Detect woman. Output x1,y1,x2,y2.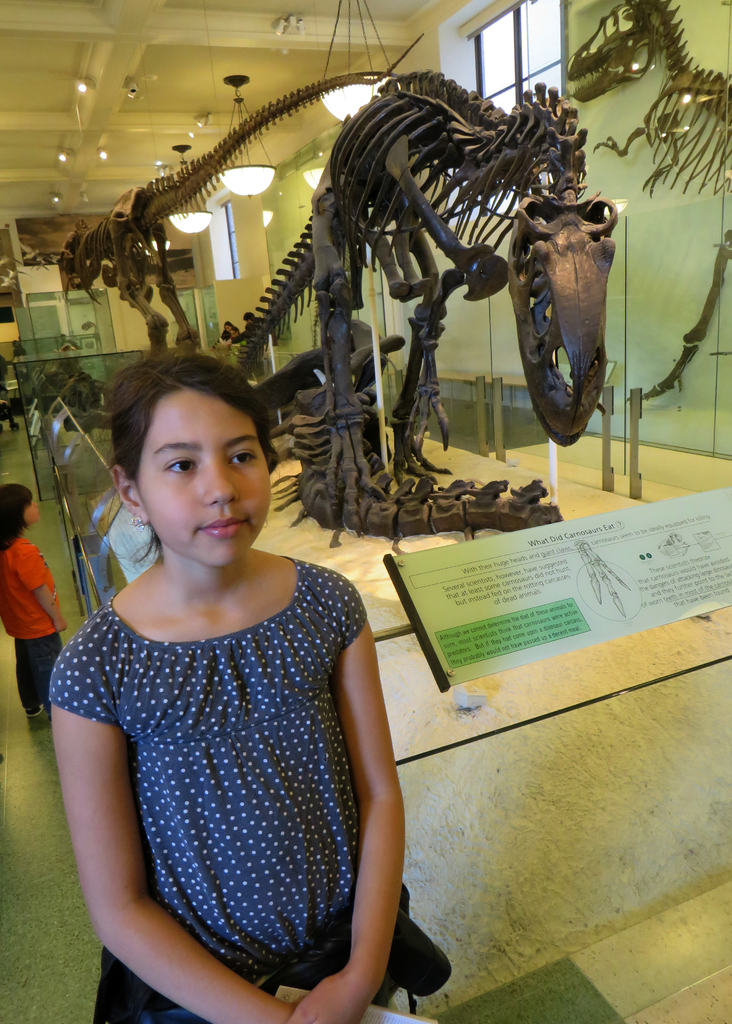
38,420,407,1006.
